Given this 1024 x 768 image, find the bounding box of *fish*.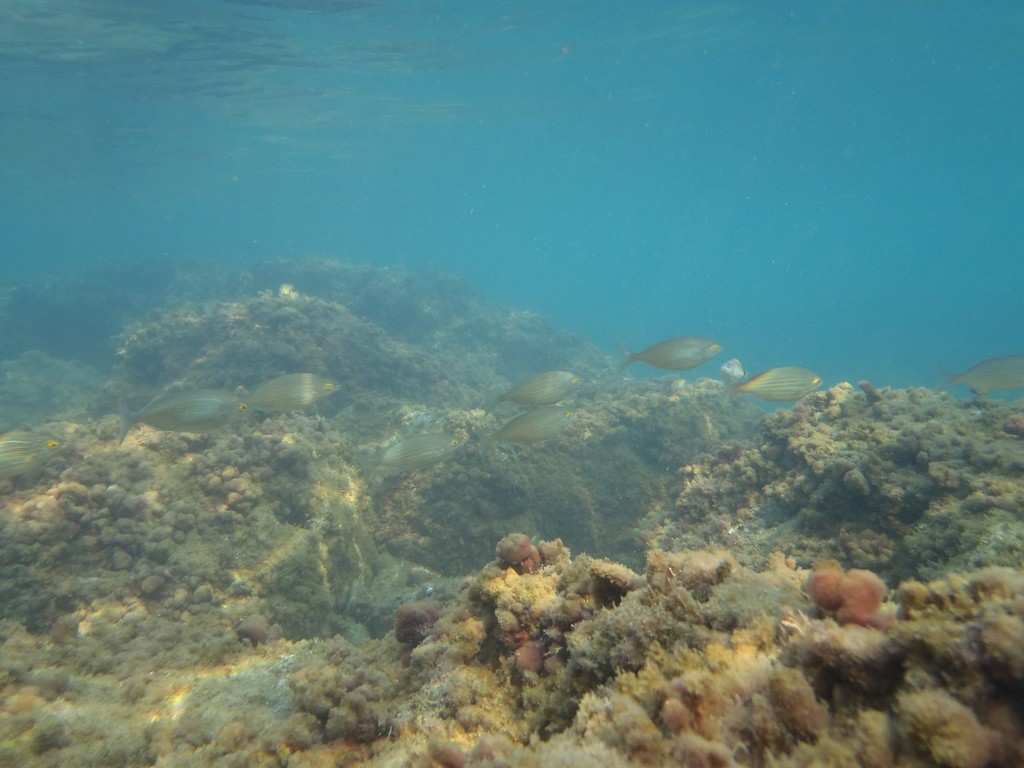
716,362,826,410.
